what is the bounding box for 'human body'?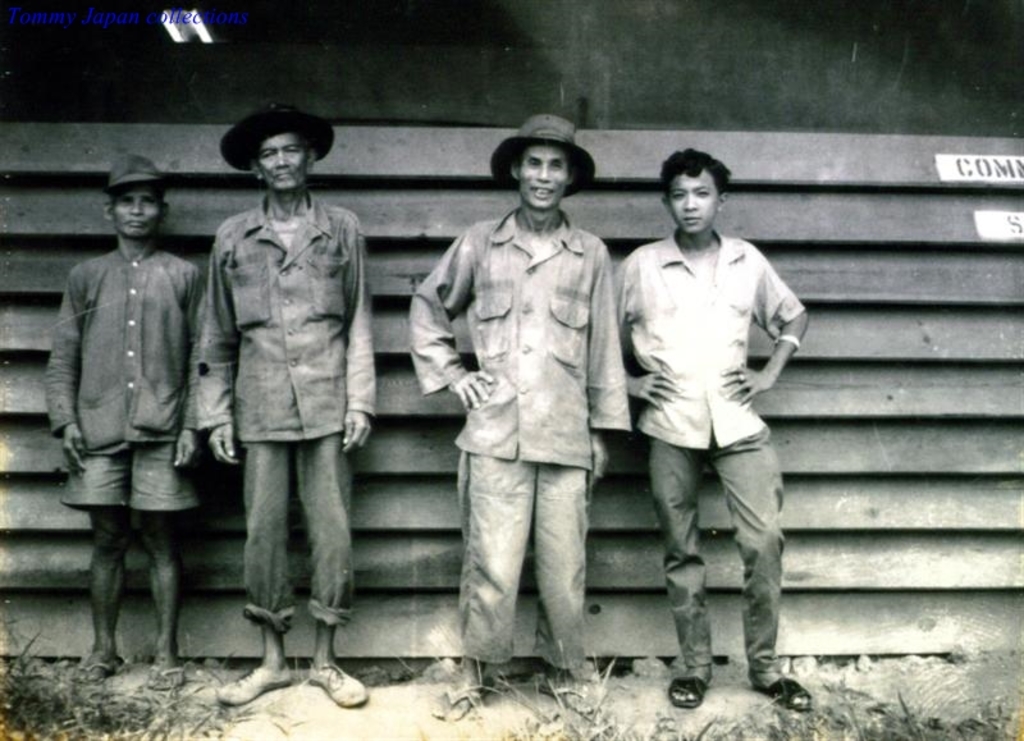
{"left": 44, "top": 148, "right": 204, "bottom": 689}.
